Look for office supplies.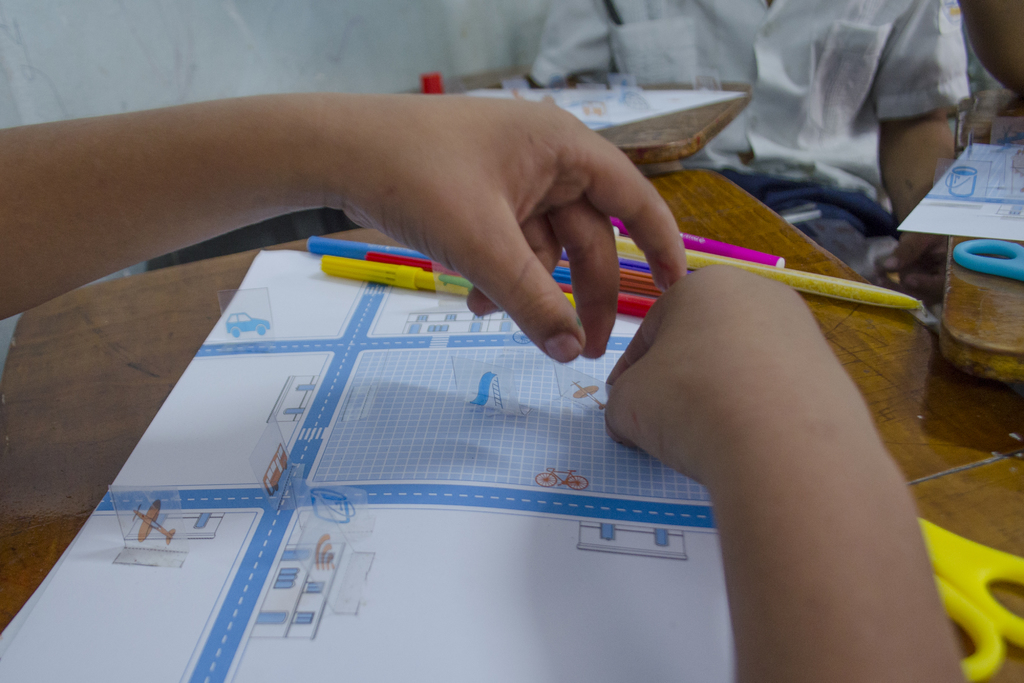
Found: (954,237,1023,281).
